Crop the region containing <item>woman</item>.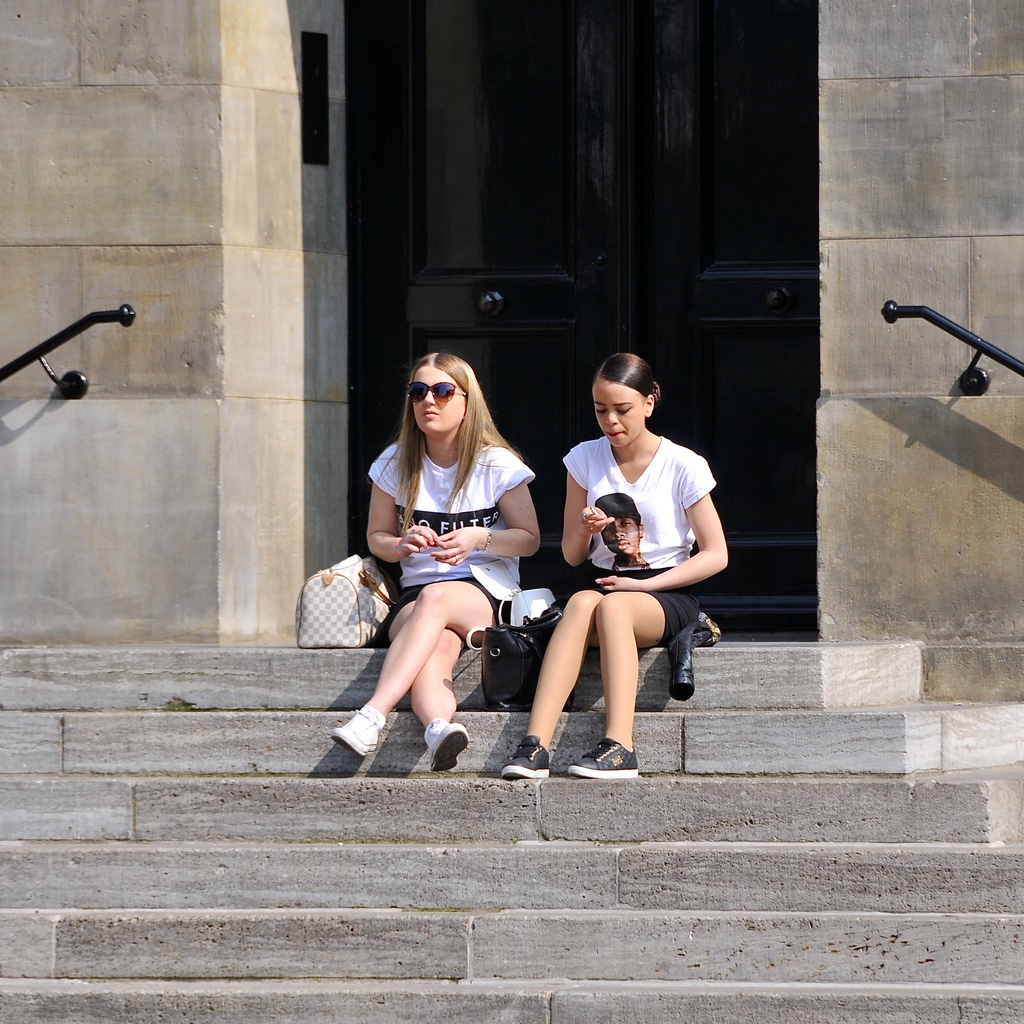
Crop region: BBox(337, 341, 562, 774).
